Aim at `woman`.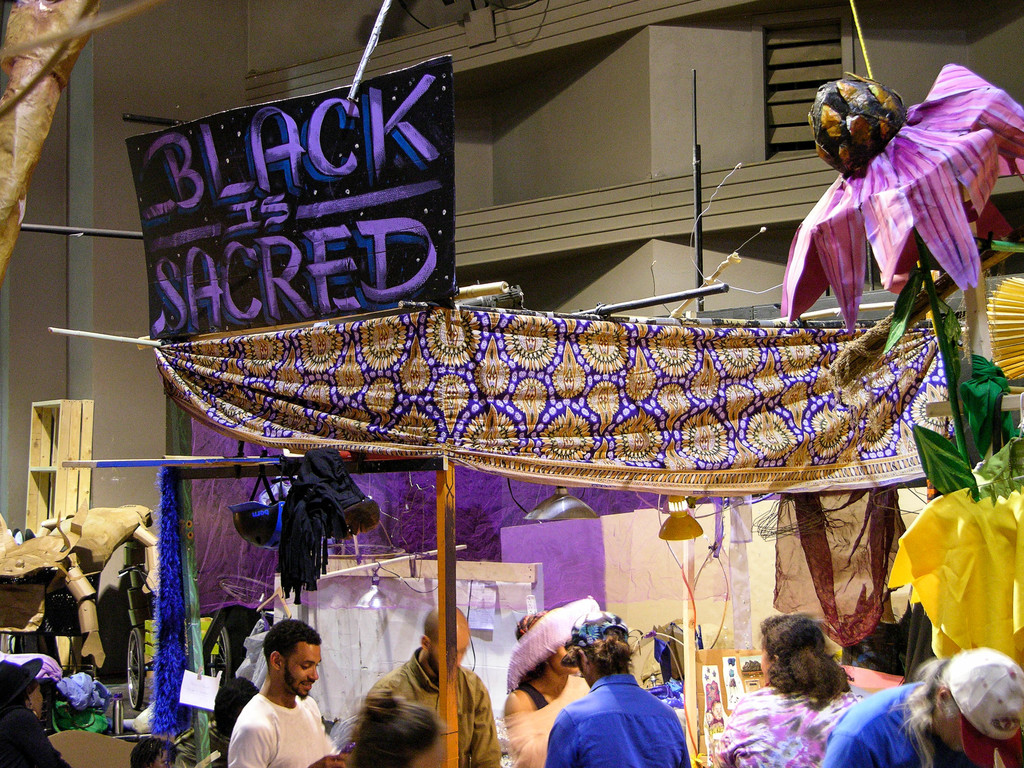
Aimed at BBox(712, 611, 860, 767).
